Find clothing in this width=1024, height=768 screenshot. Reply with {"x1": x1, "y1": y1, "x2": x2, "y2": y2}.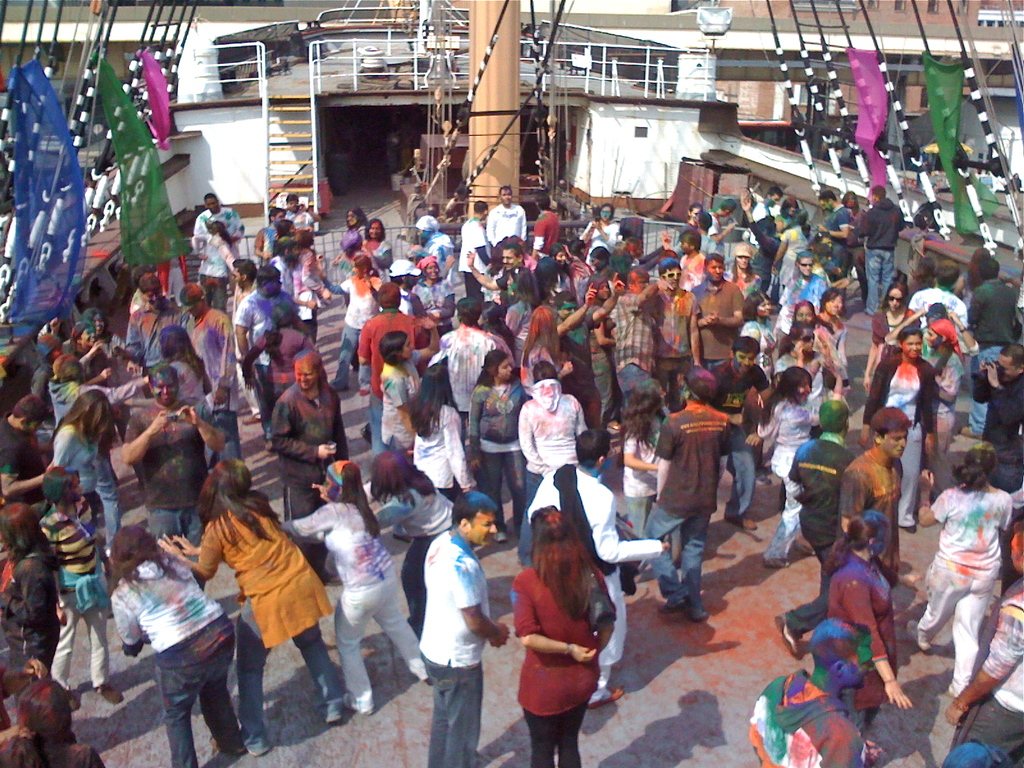
{"x1": 874, "y1": 305, "x2": 922, "y2": 371}.
